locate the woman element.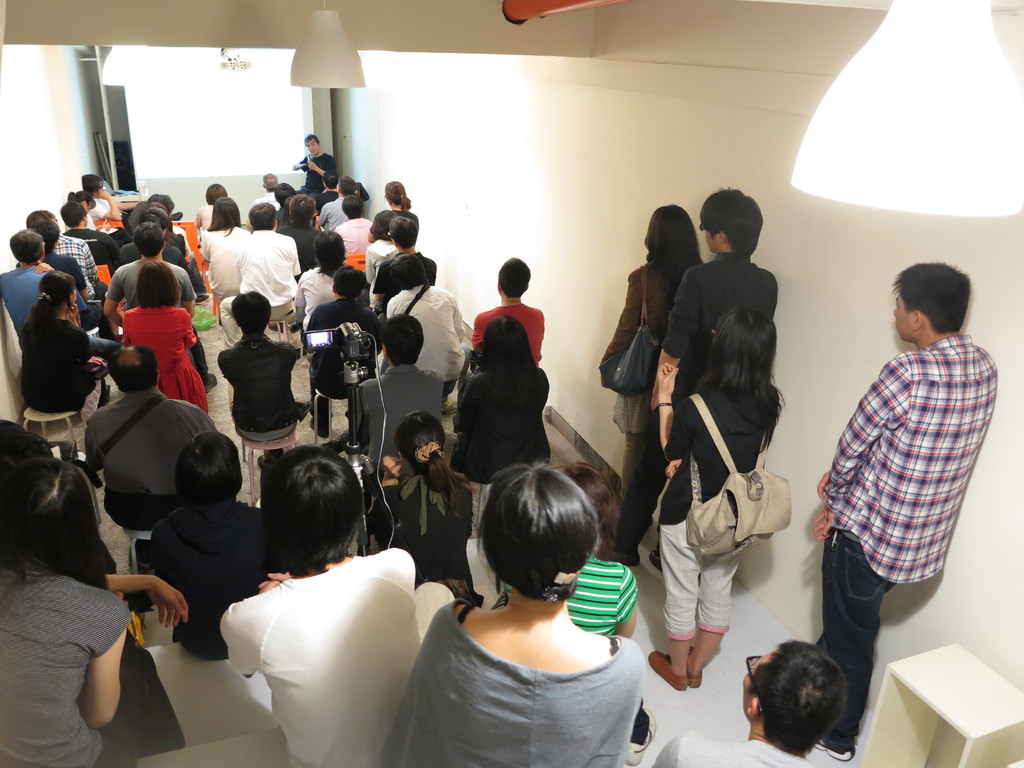
Element bbox: box(366, 179, 420, 246).
